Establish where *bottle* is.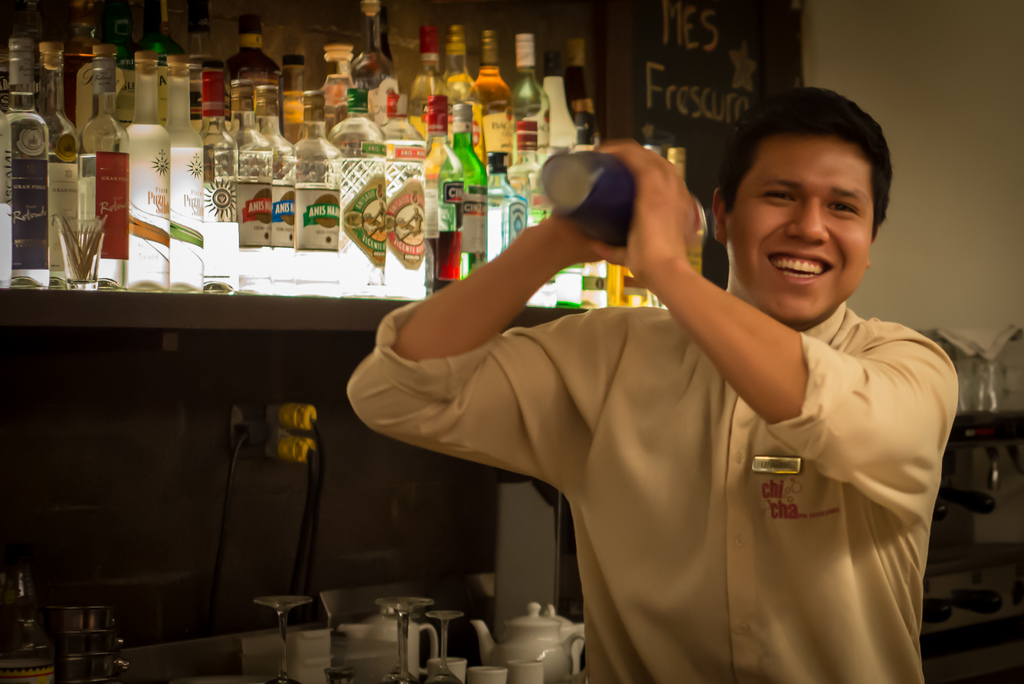
Established at 227,79,273,297.
